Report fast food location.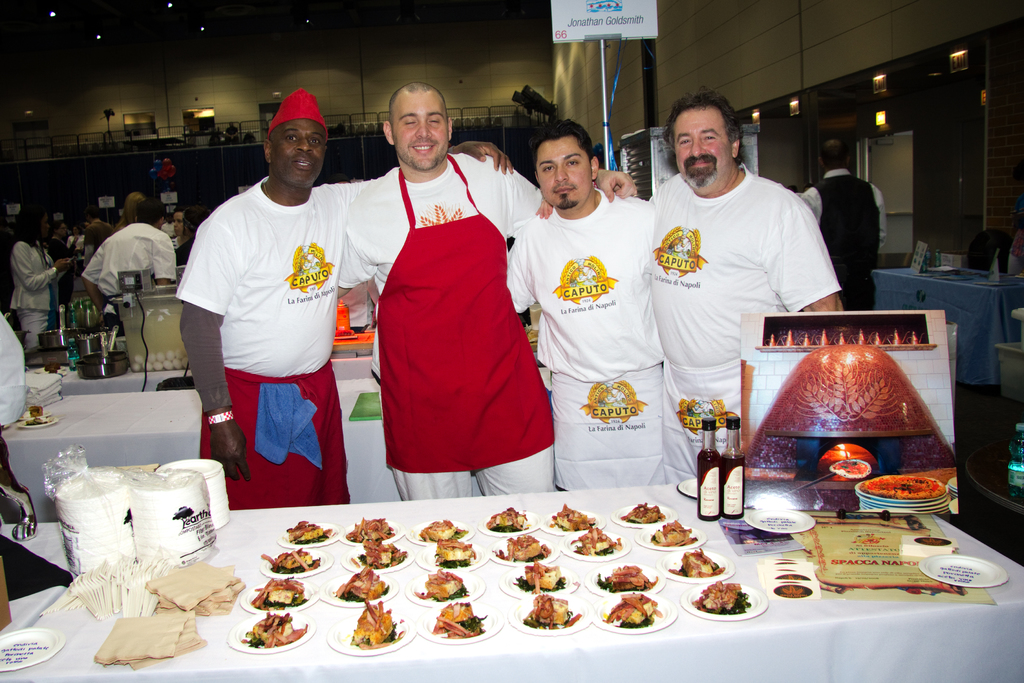
Report: 243/604/313/653.
